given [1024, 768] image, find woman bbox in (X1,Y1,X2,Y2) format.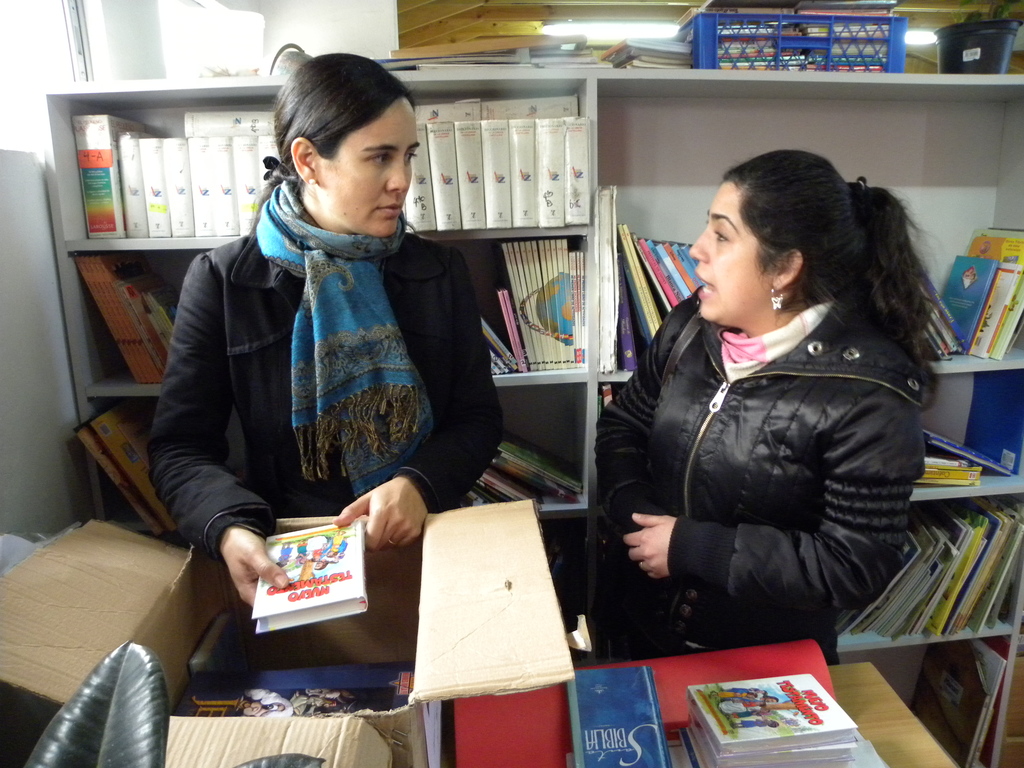
(586,131,926,695).
